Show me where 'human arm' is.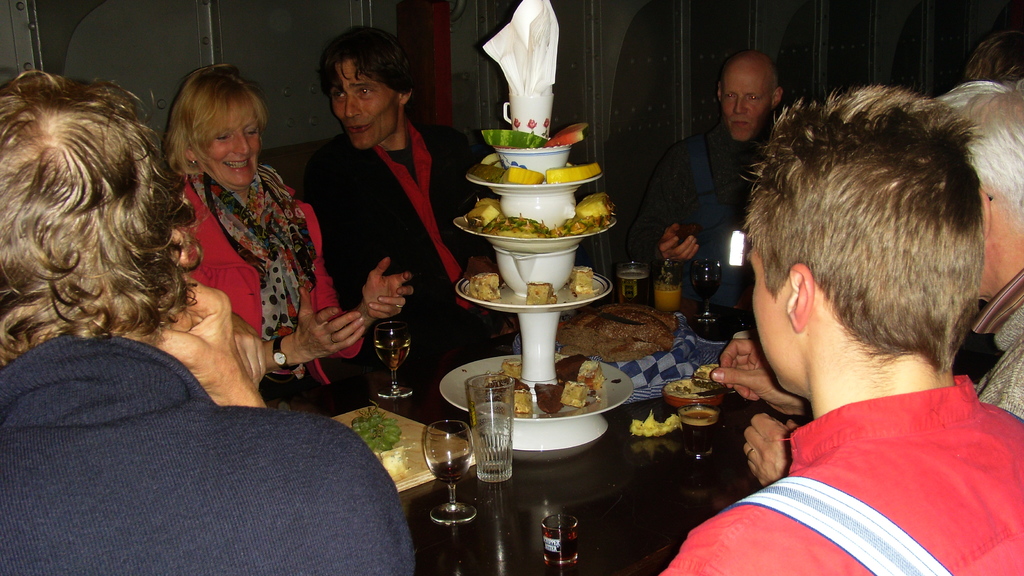
'human arm' is at crop(975, 355, 1023, 421).
